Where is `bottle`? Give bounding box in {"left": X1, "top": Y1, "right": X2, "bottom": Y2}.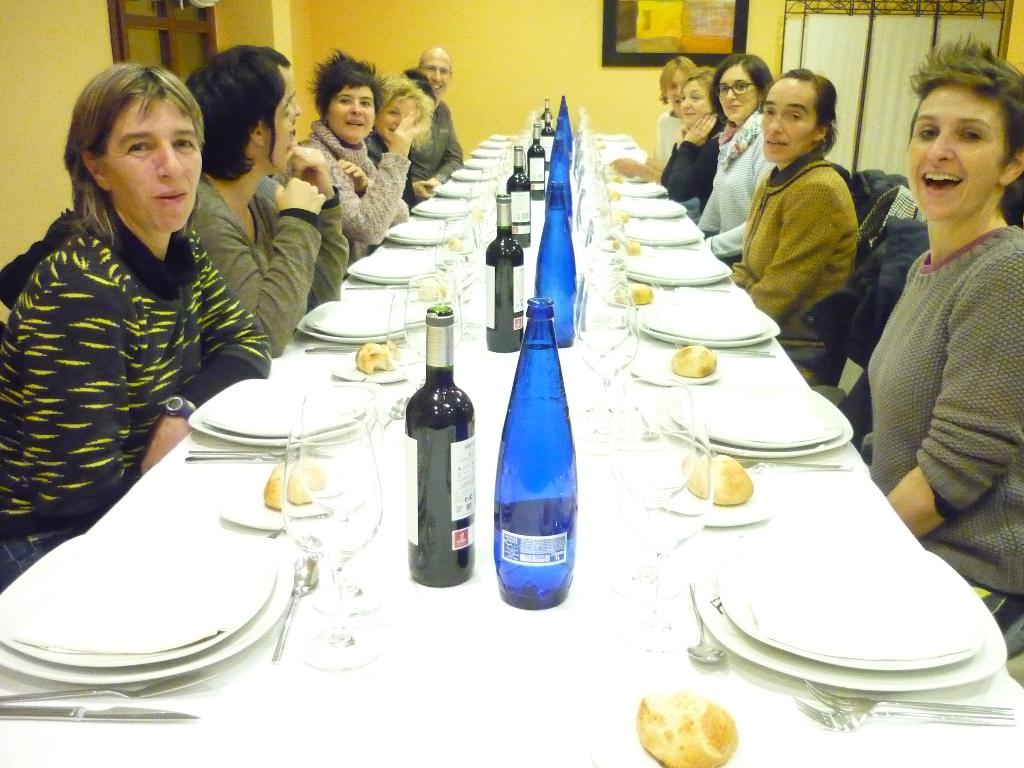
{"left": 535, "top": 118, "right": 555, "bottom": 174}.
